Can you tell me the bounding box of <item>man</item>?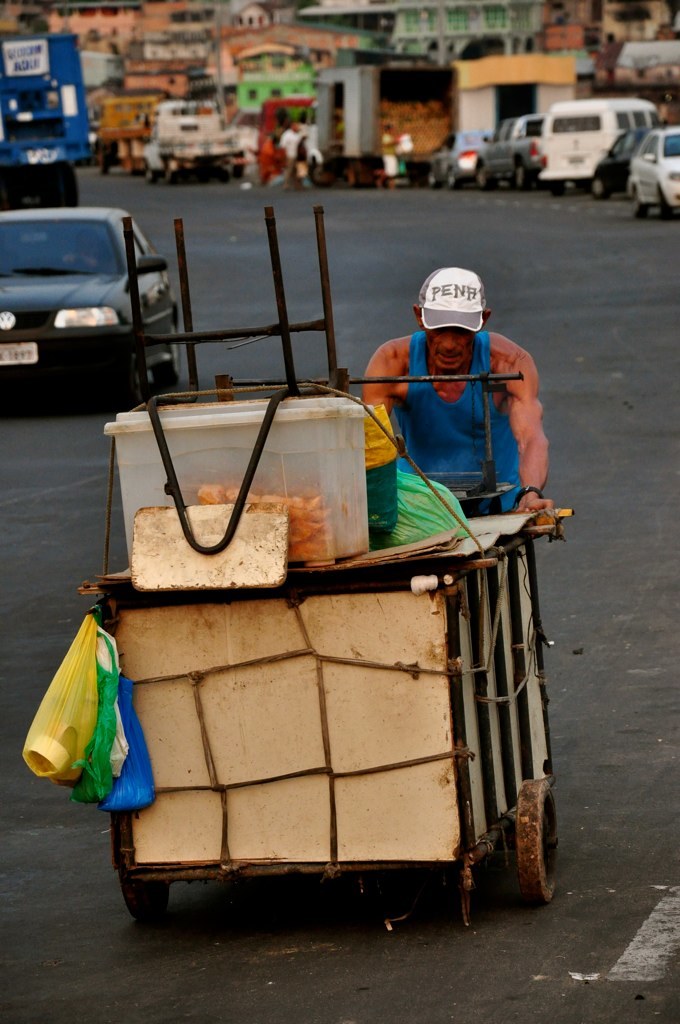
box=[331, 275, 573, 531].
